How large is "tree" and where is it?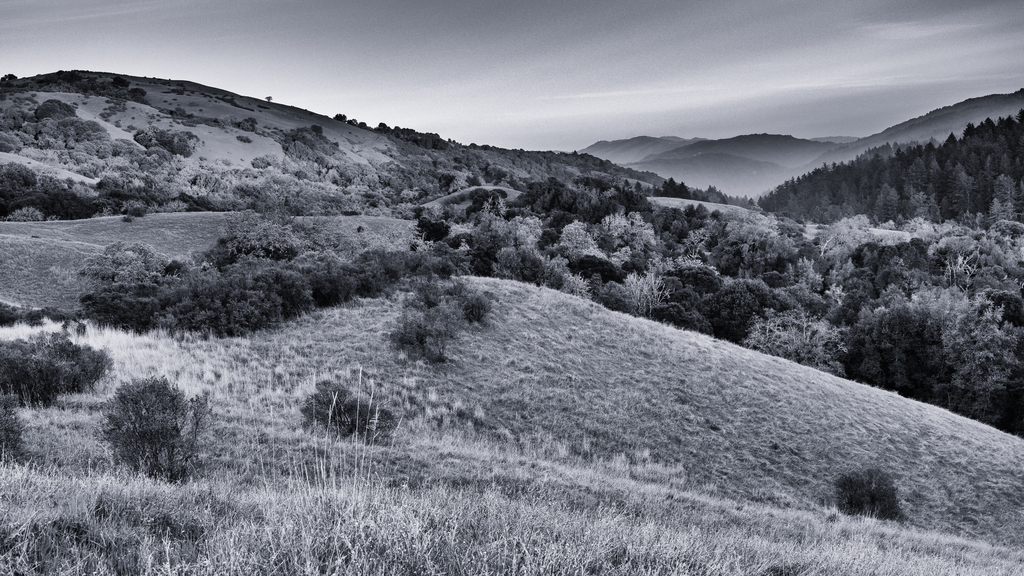
Bounding box: region(6, 328, 102, 412).
